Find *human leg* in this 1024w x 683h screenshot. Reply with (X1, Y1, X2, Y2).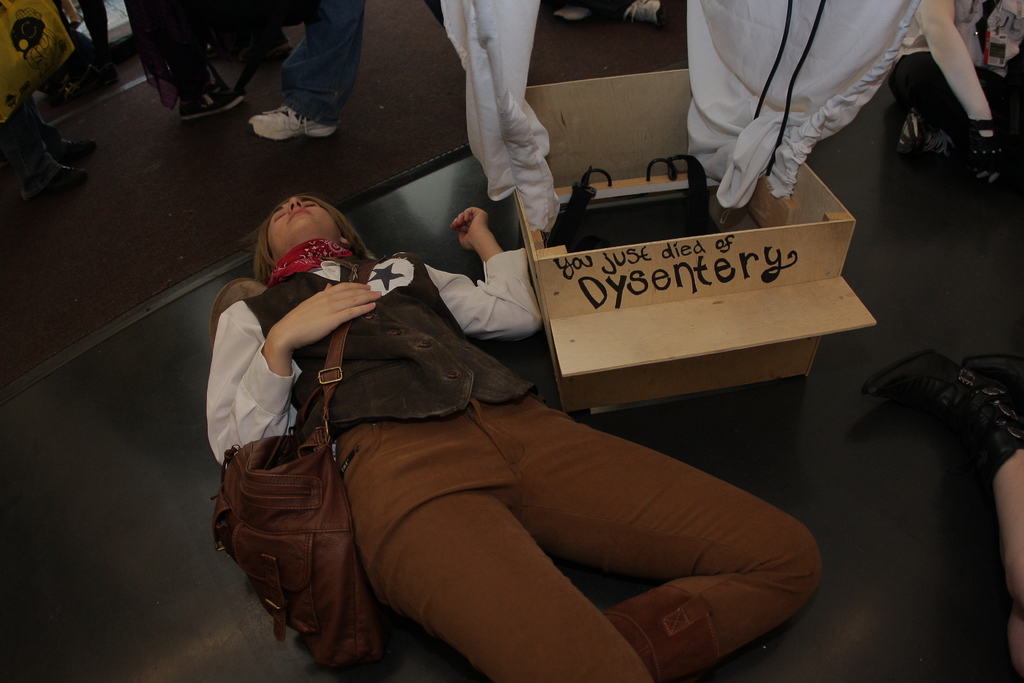
(511, 391, 827, 680).
